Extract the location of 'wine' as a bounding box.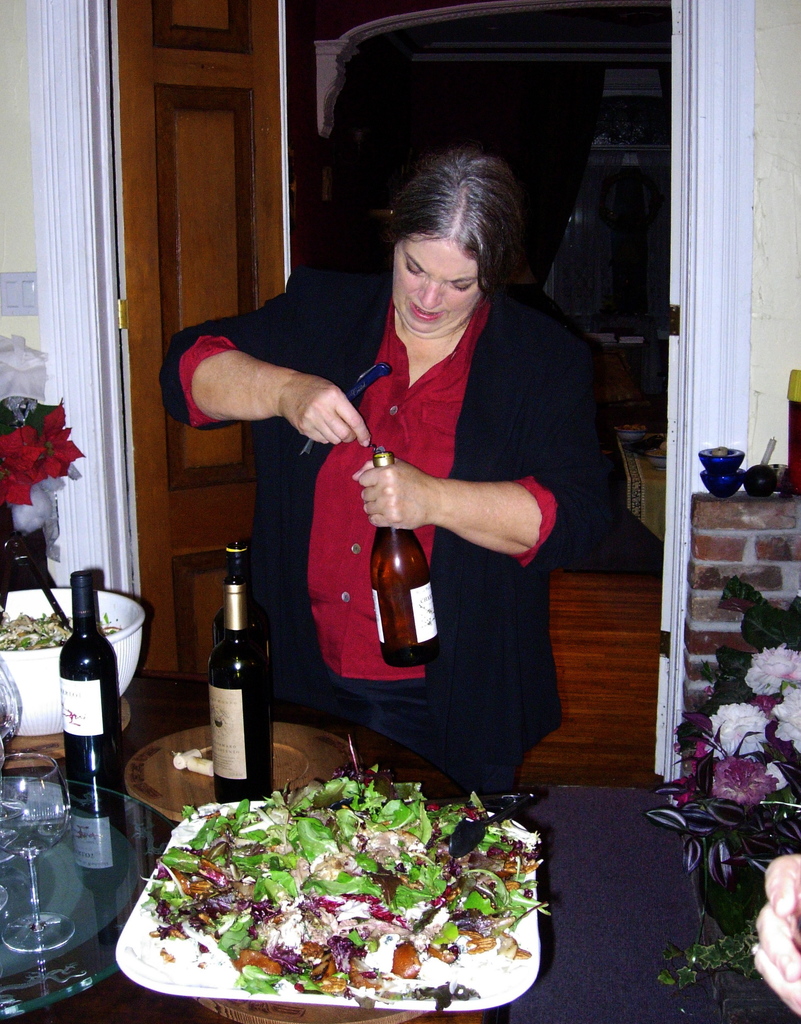
crop(369, 449, 444, 663).
